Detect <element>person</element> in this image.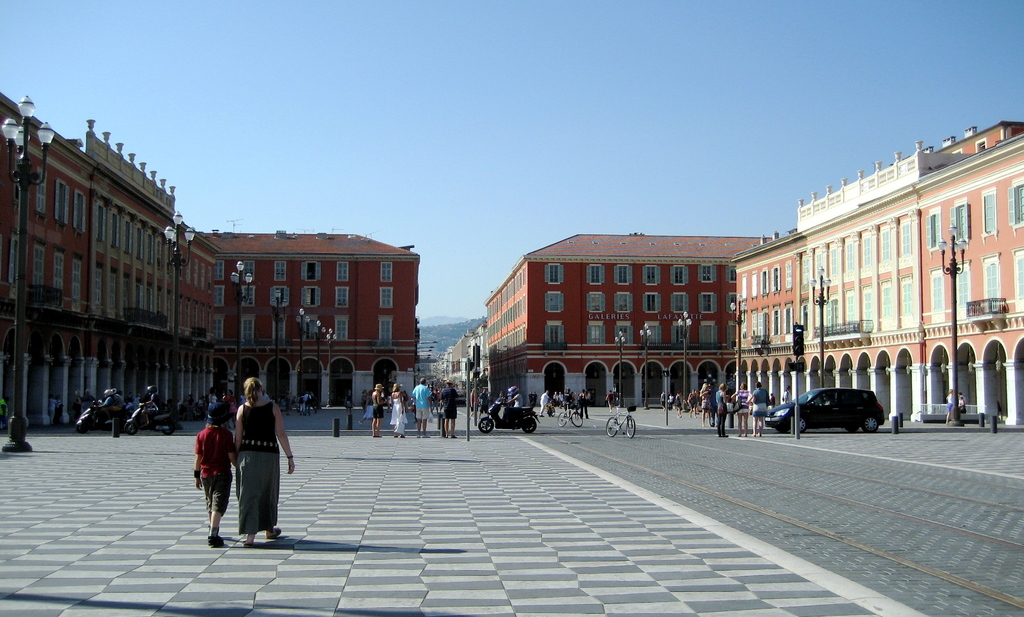
Detection: pyautogui.locateOnScreen(49, 391, 58, 422).
